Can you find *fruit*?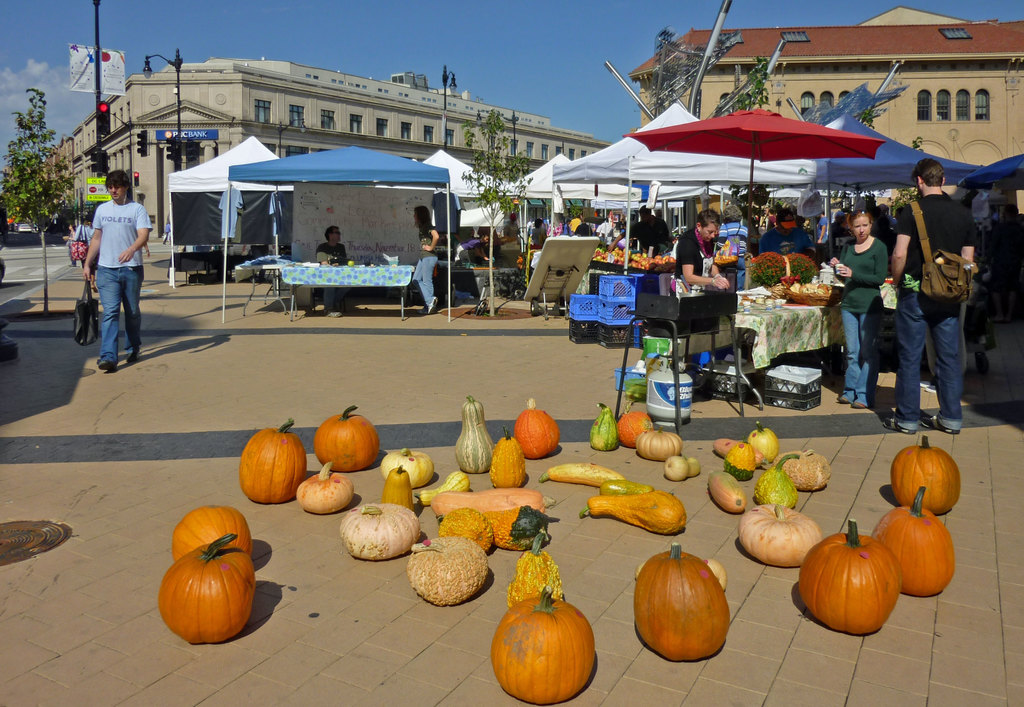
Yes, bounding box: bbox=(725, 444, 755, 482).
